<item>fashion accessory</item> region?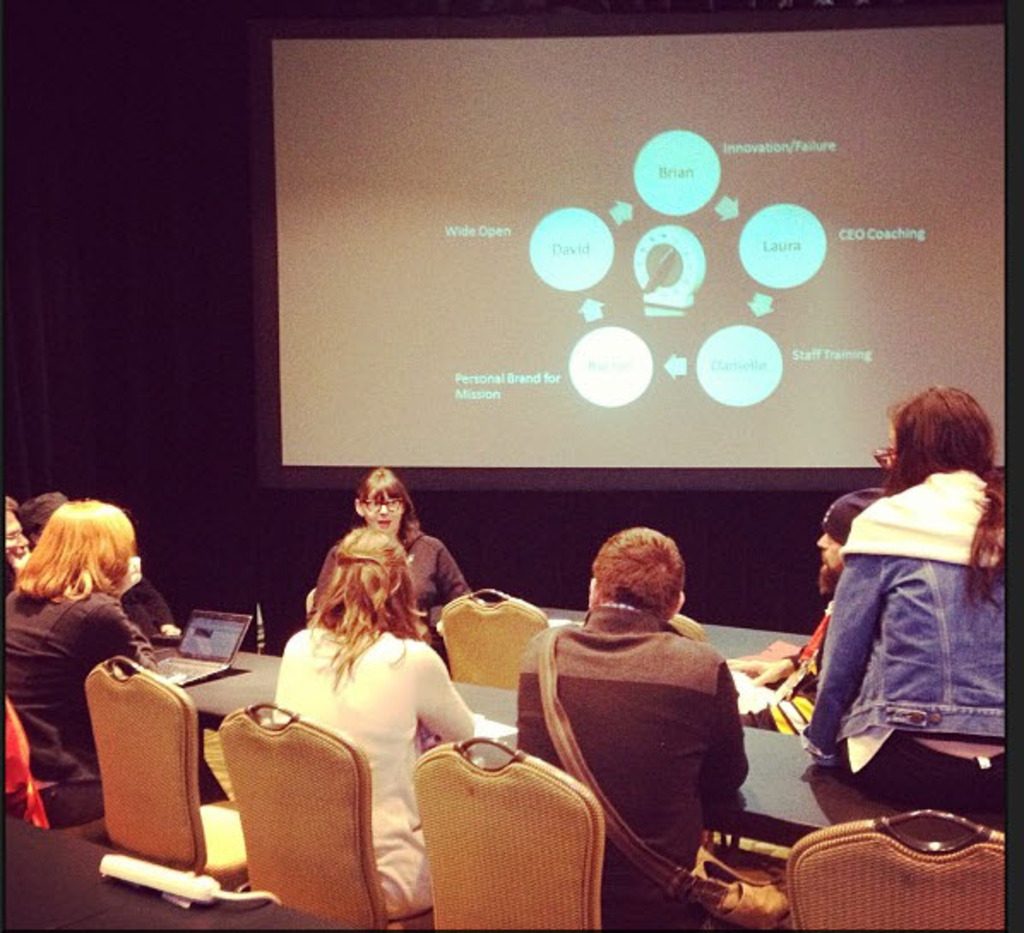
Rect(822, 484, 884, 541)
